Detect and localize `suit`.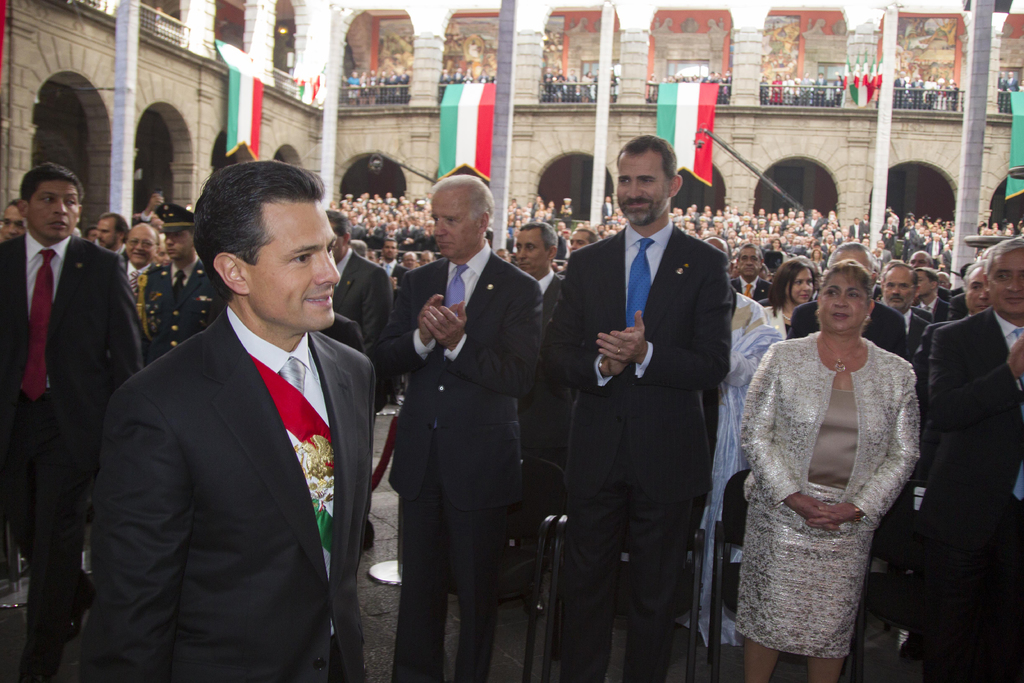
Localized at x1=789 y1=299 x2=907 y2=378.
